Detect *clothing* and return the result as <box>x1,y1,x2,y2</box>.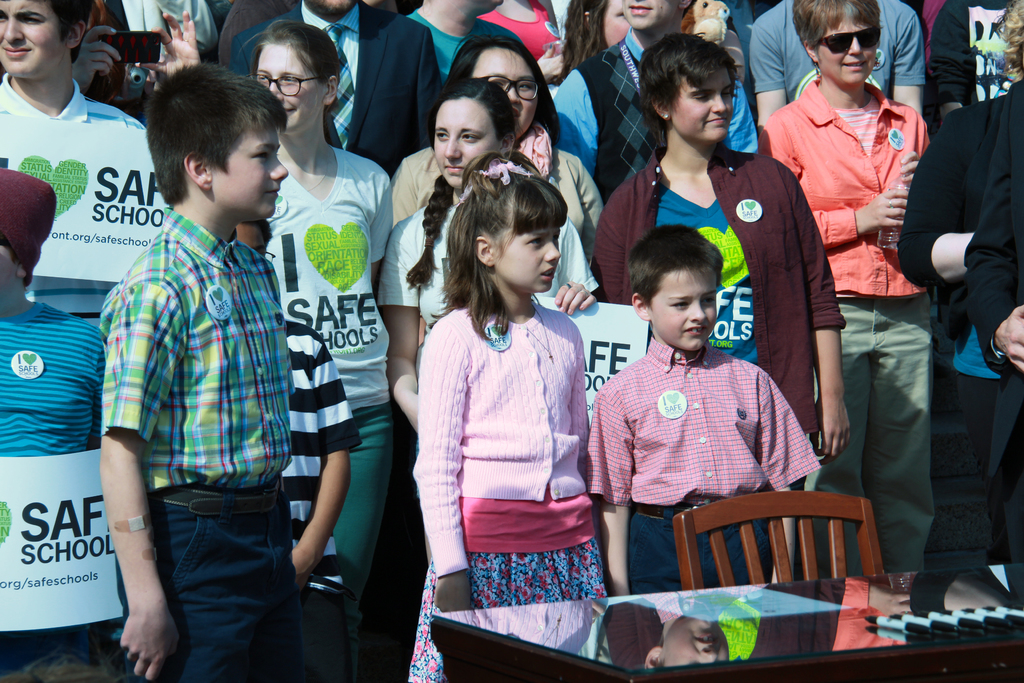
<box>403,6,456,83</box>.
